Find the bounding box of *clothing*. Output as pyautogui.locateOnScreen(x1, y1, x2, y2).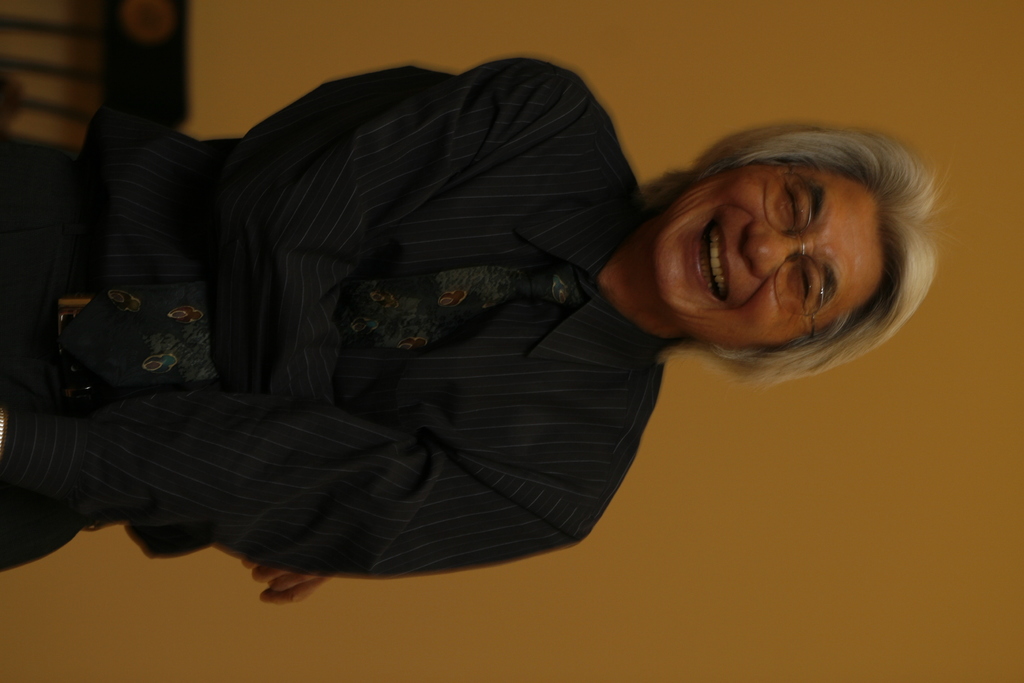
pyautogui.locateOnScreen(24, 29, 703, 615).
